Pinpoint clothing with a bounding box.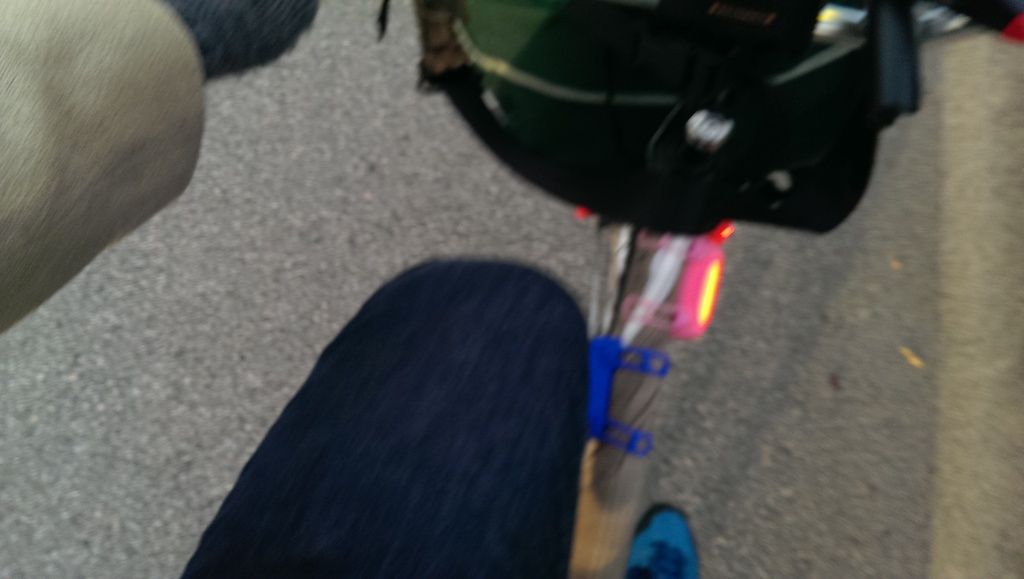
(0,0,197,363).
